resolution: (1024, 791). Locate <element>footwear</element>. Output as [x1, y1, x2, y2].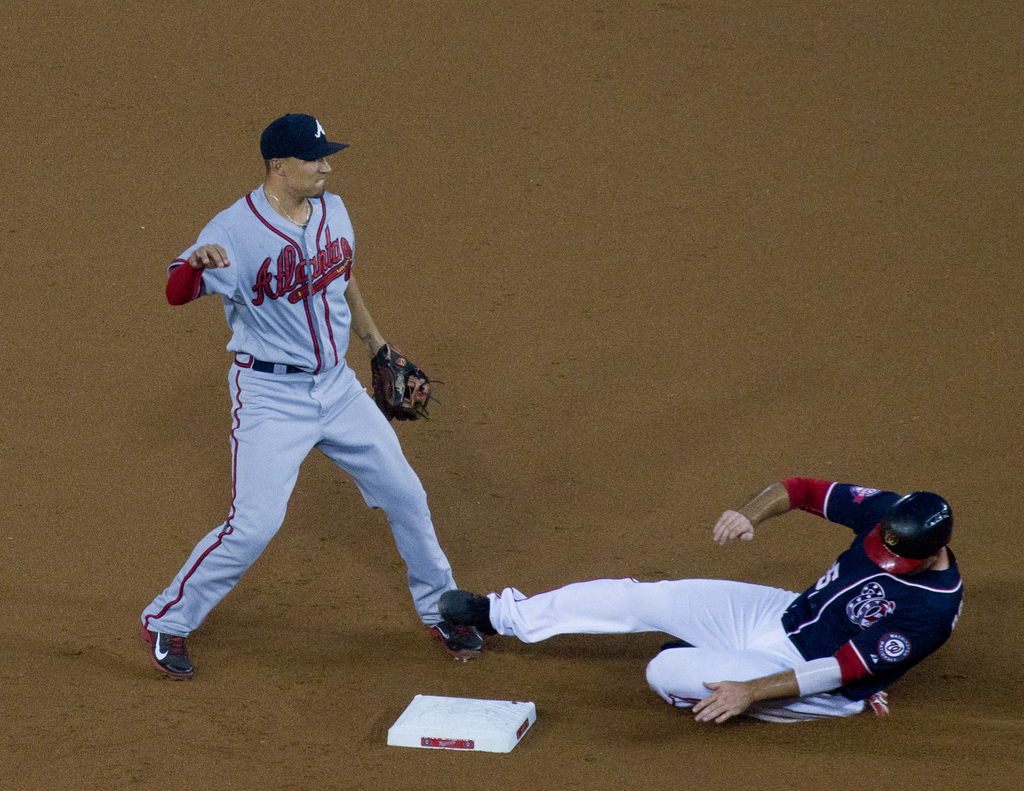
[443, 591, 493, 639].
